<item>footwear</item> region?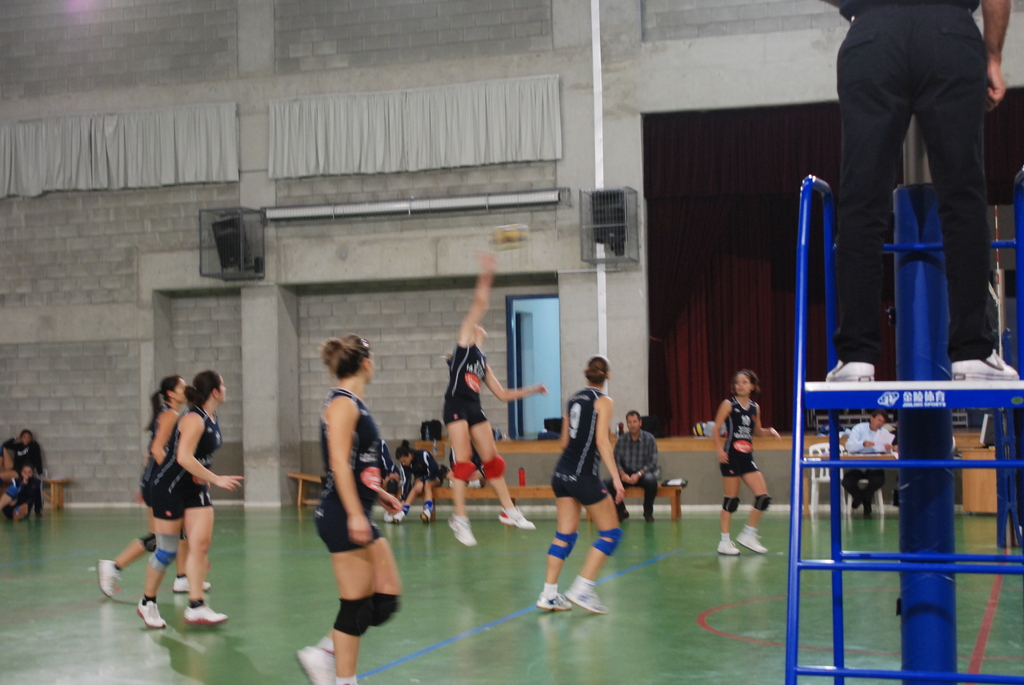
(x1=716, y1=537, x2=737, y2=558)
